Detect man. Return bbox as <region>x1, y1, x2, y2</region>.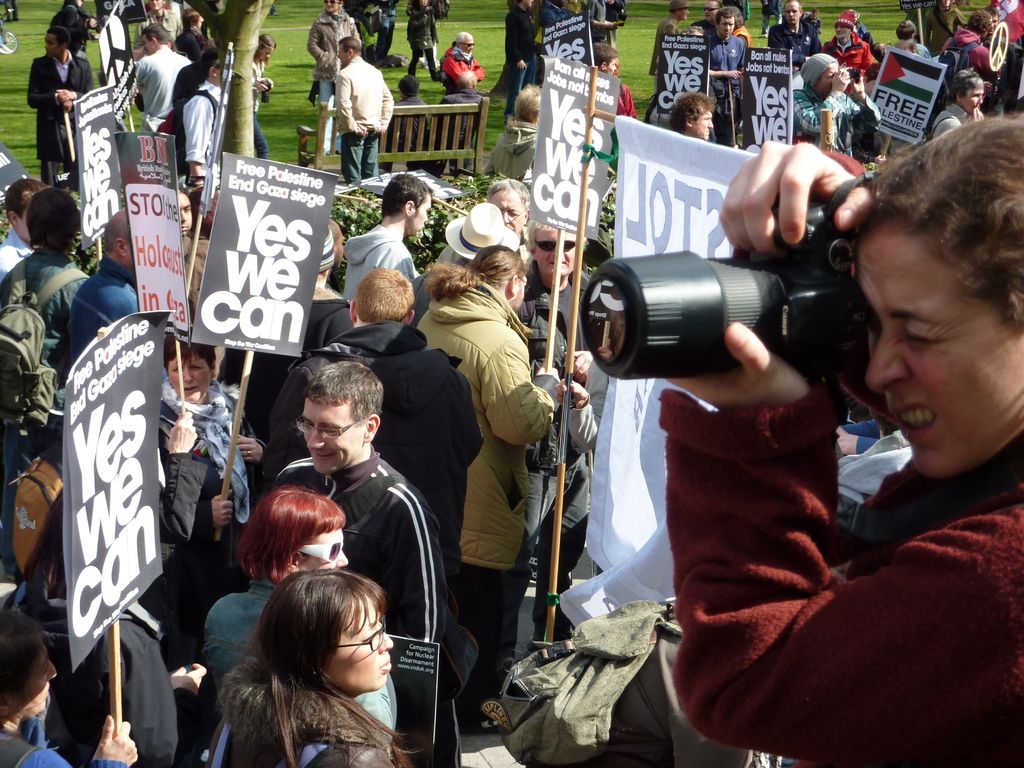
<region>17, 20, 100, 192</region>.
